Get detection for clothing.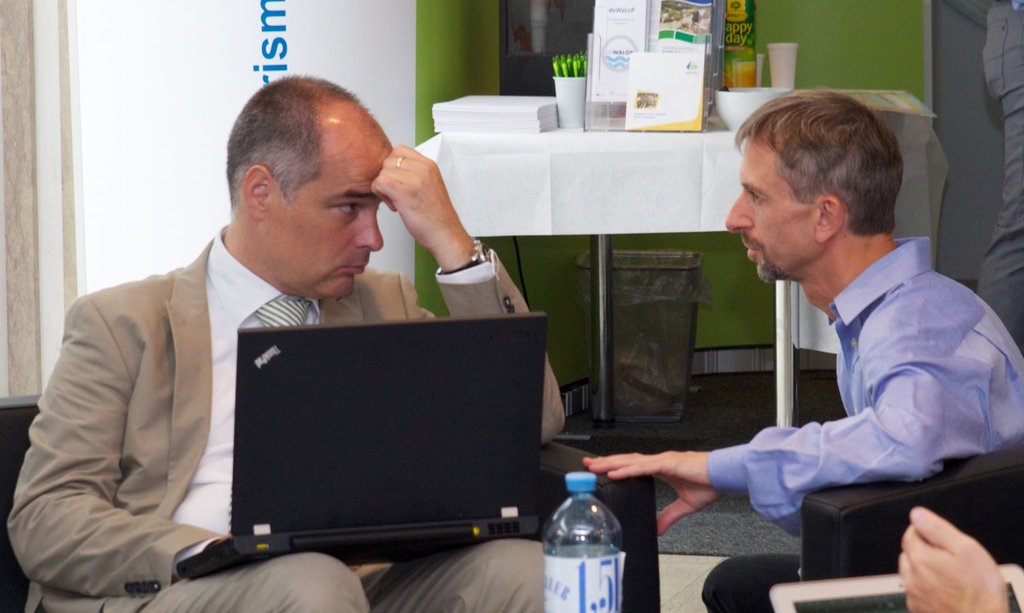
Detection: Rect(0, 234, 578, 612).
